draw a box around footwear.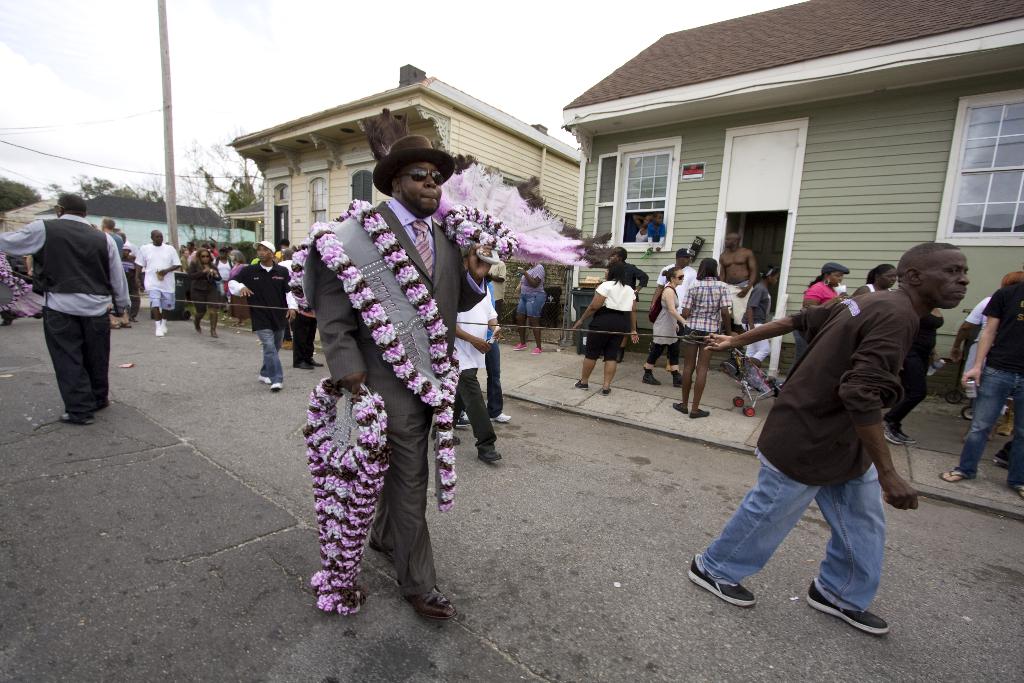
BBox(496, 413, 512, 425).
